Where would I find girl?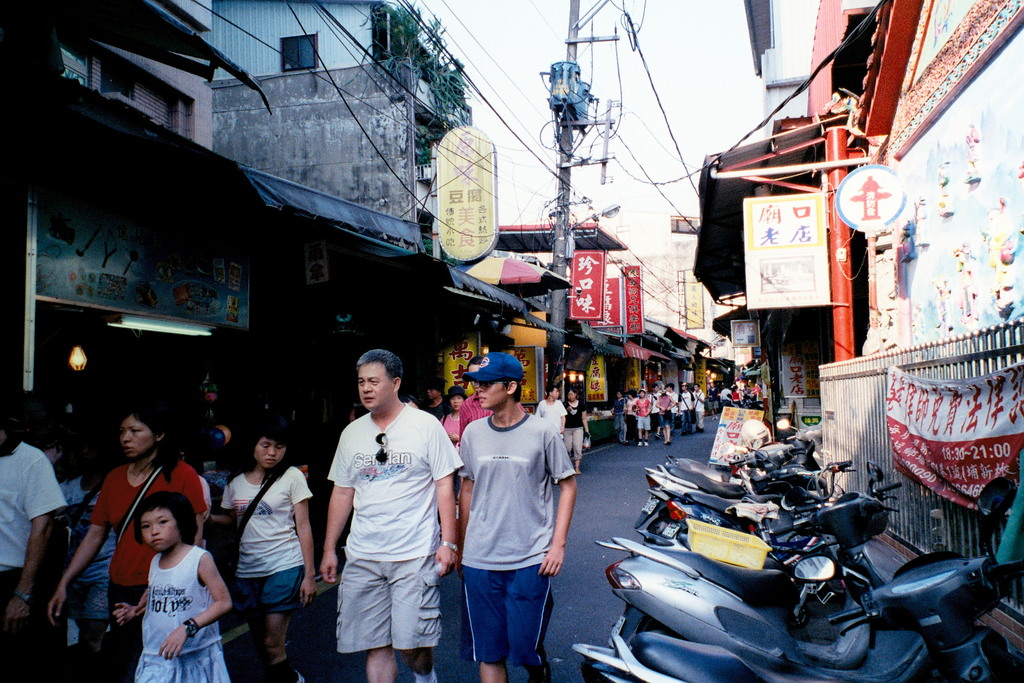
At 45 407 207 663.
